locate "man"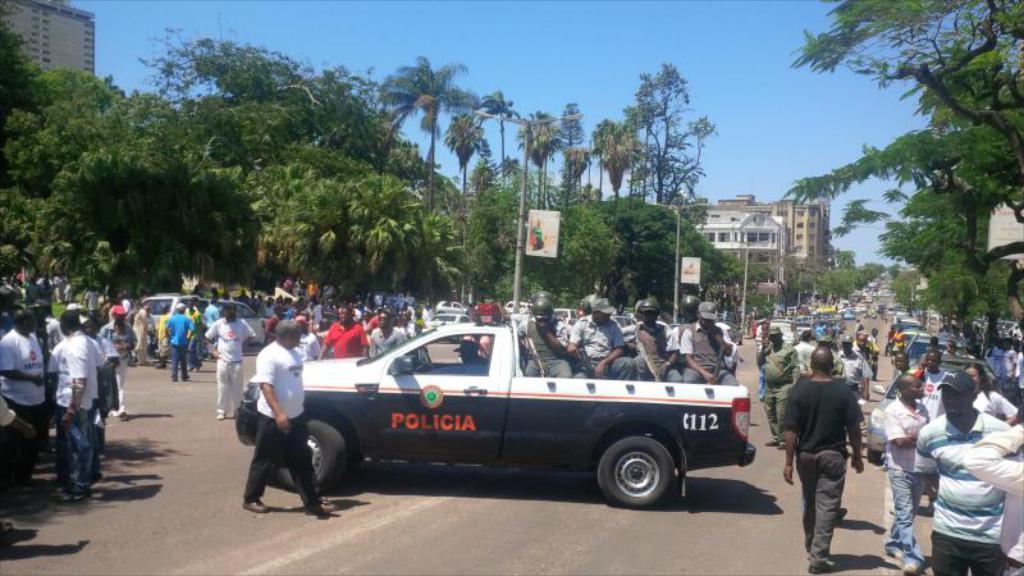
[454,339,488,369]
